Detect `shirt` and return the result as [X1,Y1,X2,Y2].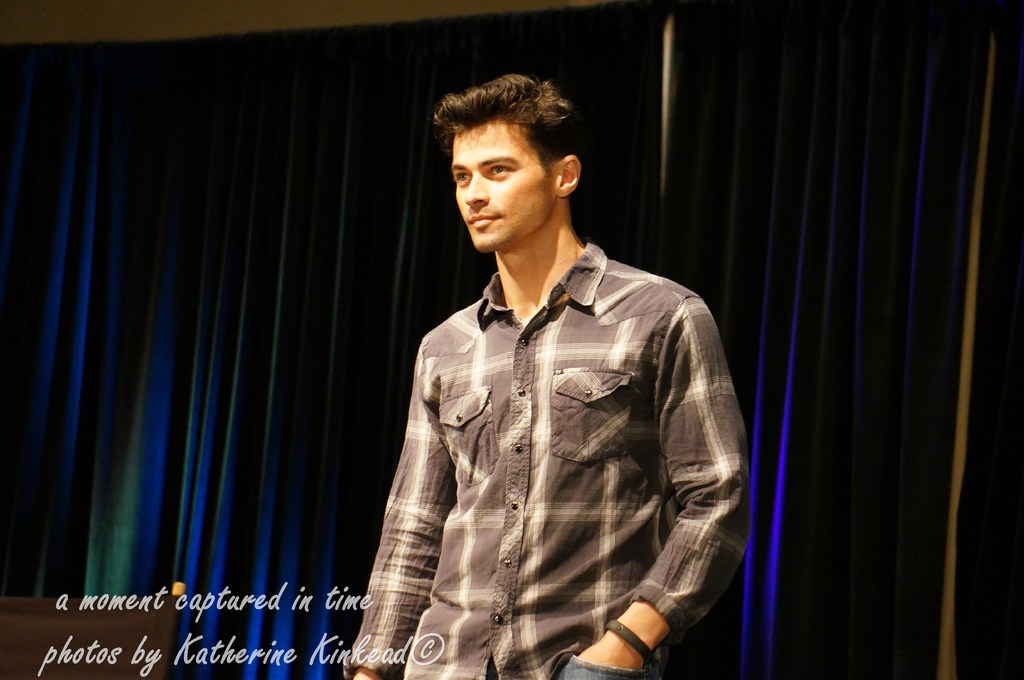
[343,237,752,679].
